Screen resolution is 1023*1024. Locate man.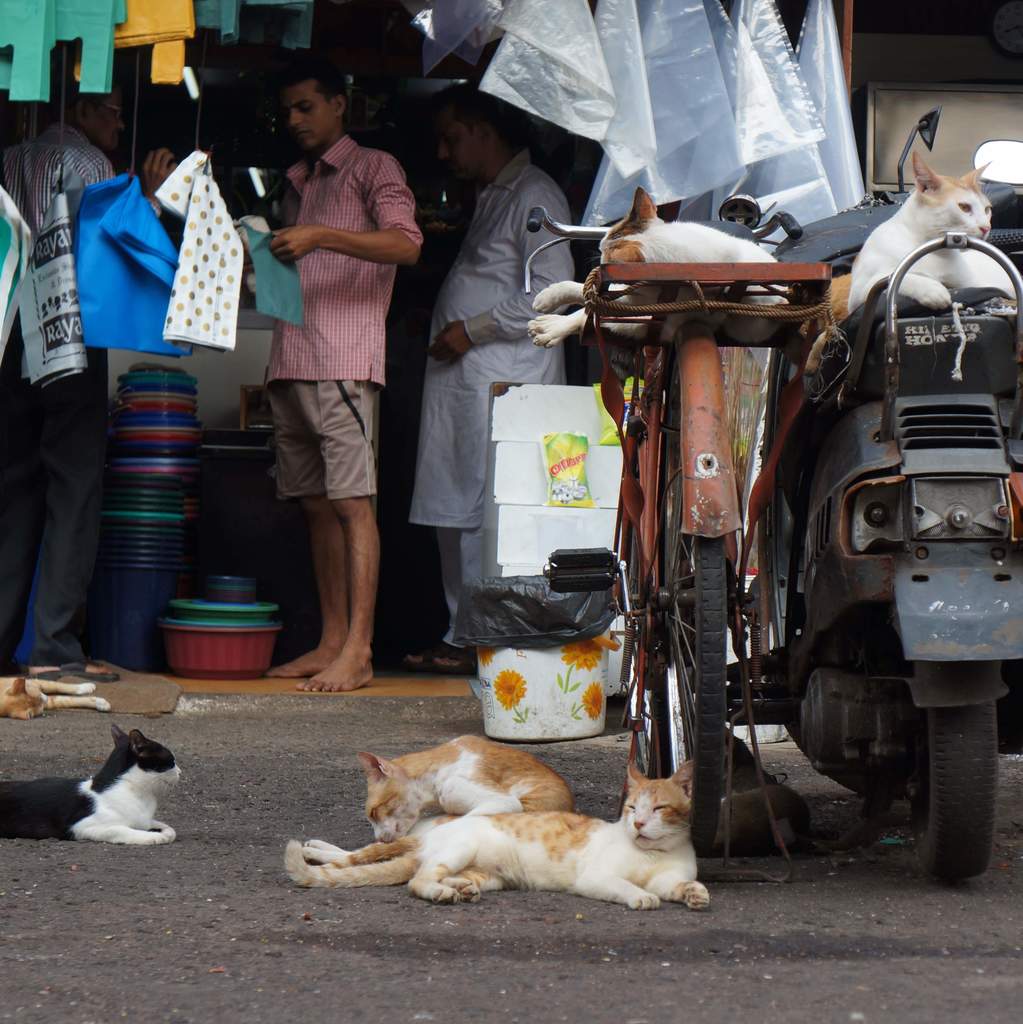
(236, 64, 428, 692).
